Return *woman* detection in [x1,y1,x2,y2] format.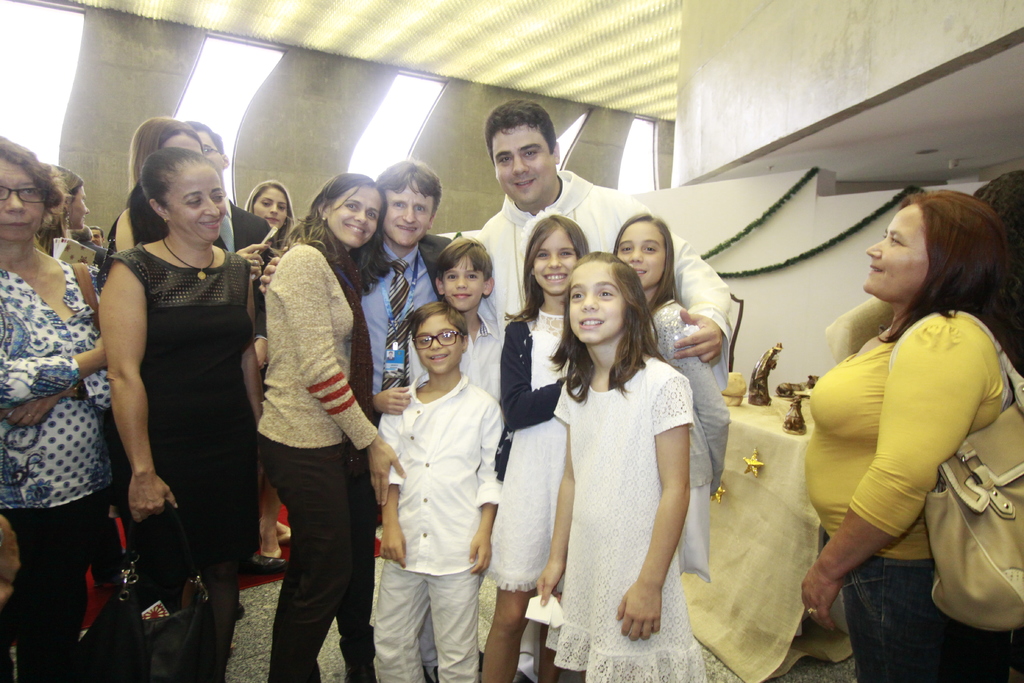
[241,181,296,243].
